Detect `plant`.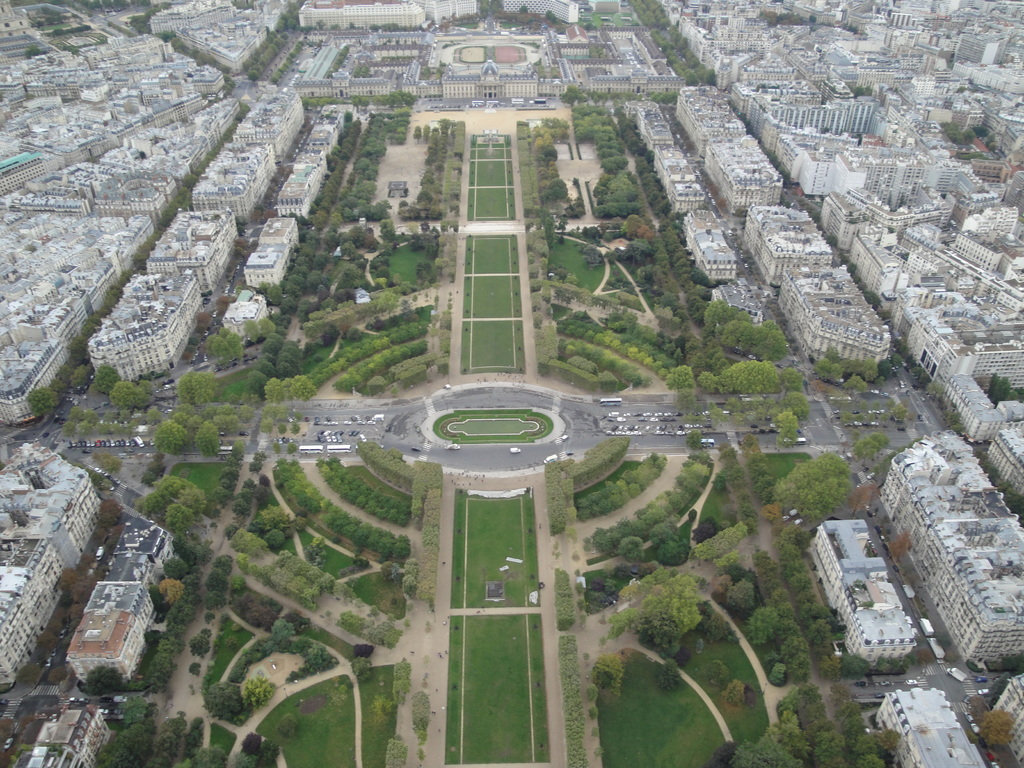
Detected at (505,161,513,184).
